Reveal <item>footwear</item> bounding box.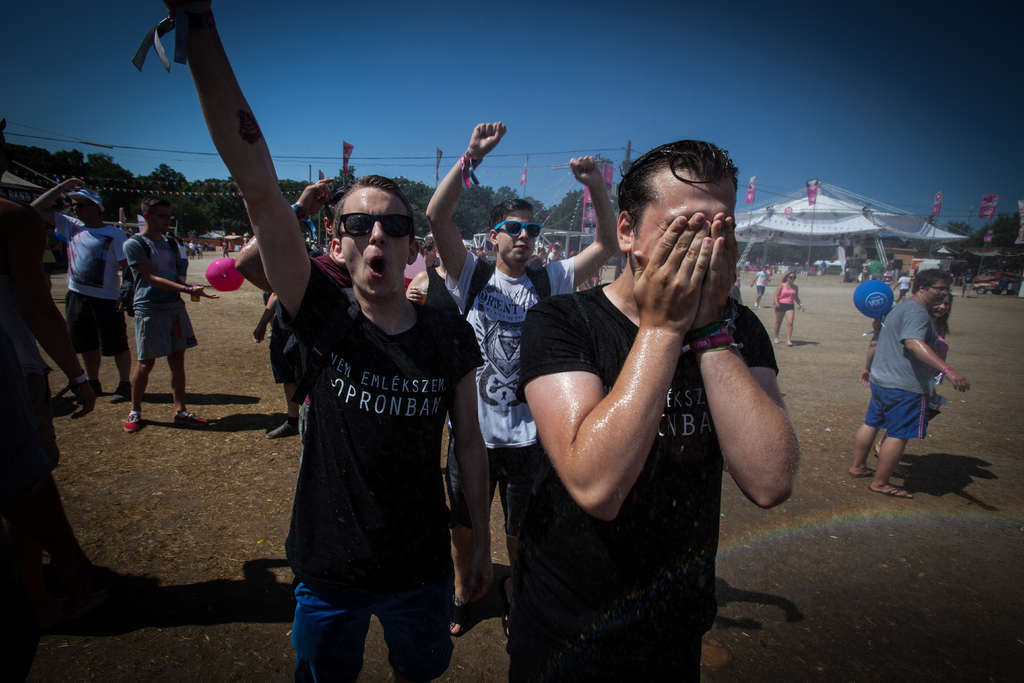
Revealed: box=[110, 382, 134, 404].
